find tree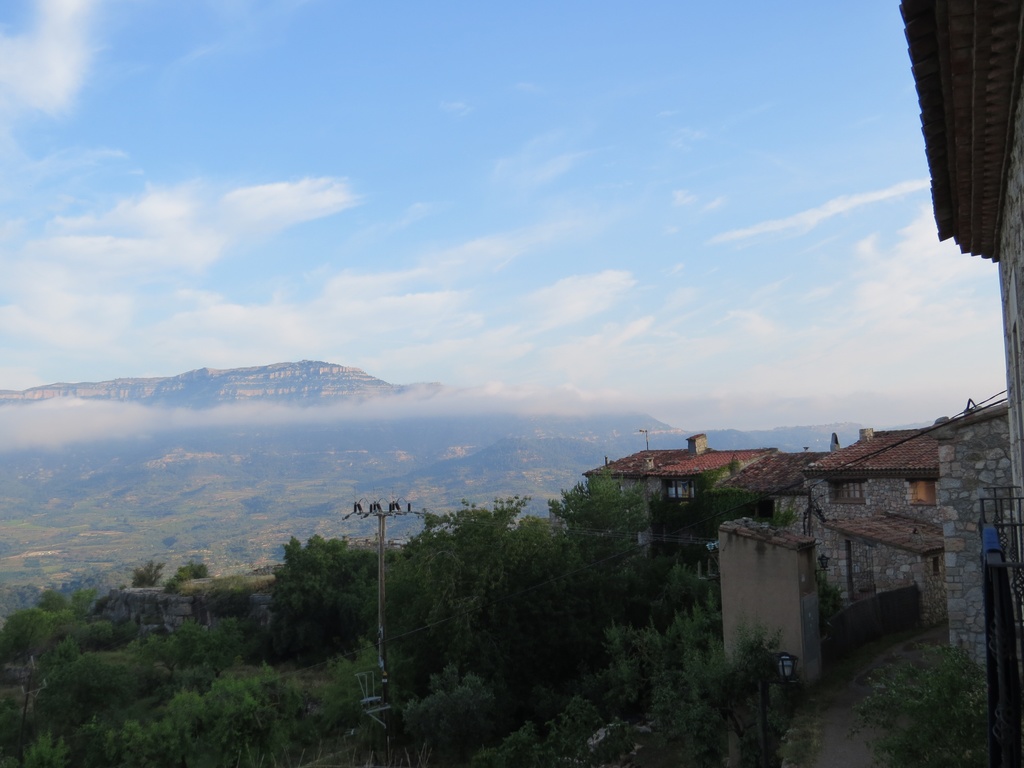
[24,733,70,767]
